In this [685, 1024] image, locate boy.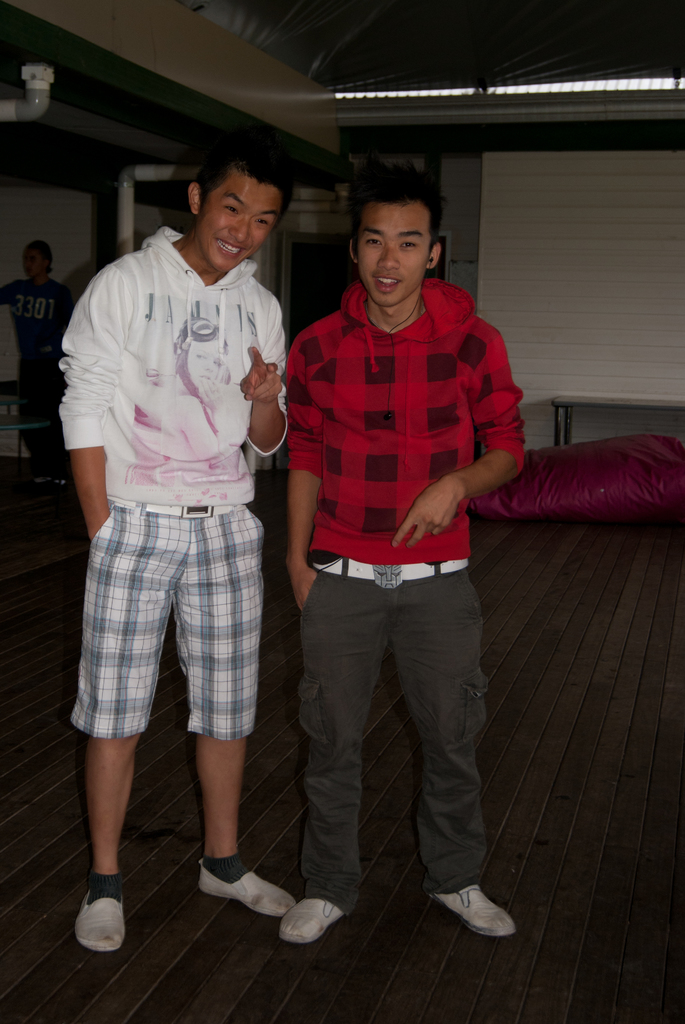
Bounding box: pyautogui.locateOnScreen(279, 157, 524, 944).
